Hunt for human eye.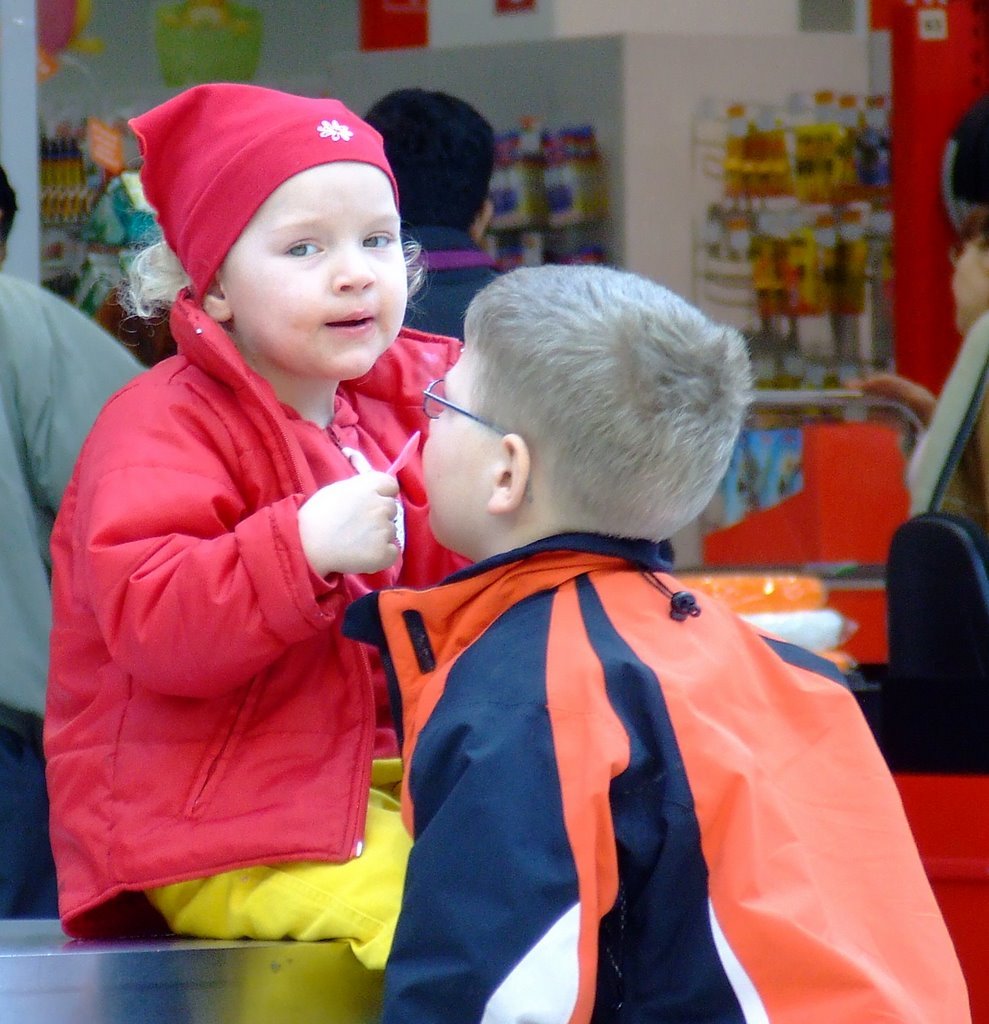
Hunted down at (left=361, top=223, right=392, bottom=255).
